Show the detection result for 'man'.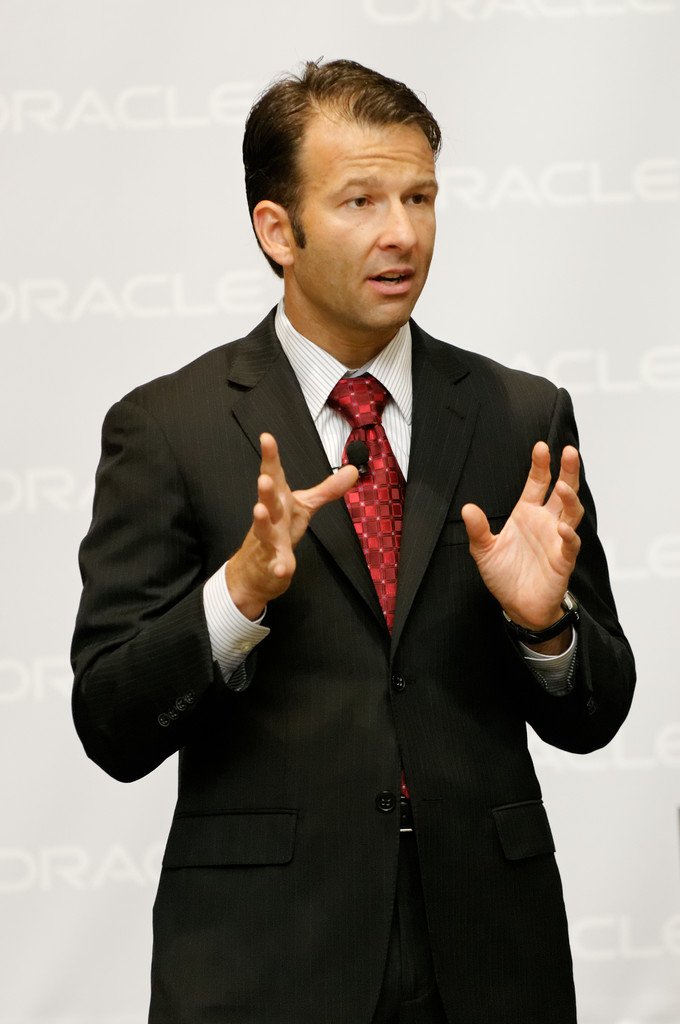
(101,81,601,984).
